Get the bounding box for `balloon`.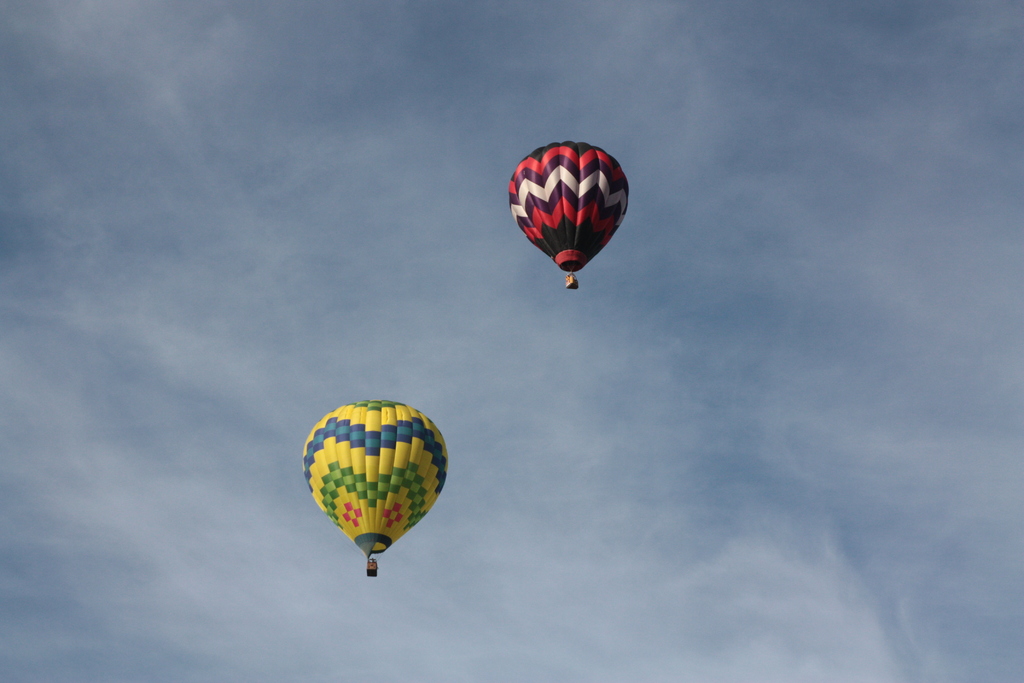
region(300, 397, 449, 558).
